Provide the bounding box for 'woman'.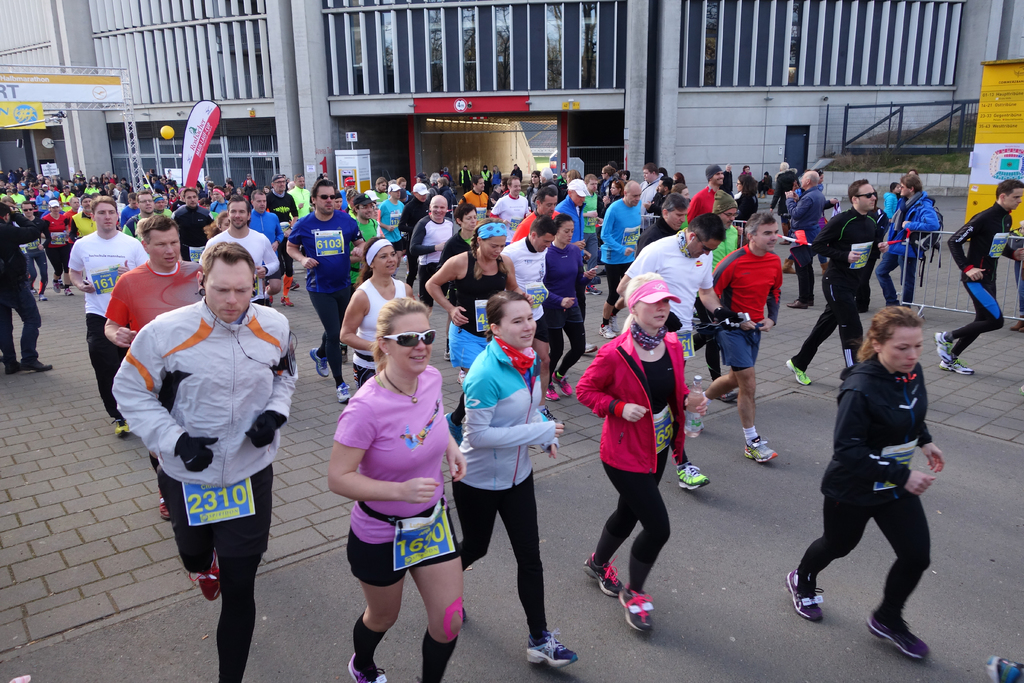
(541, 213, 595, 393).
